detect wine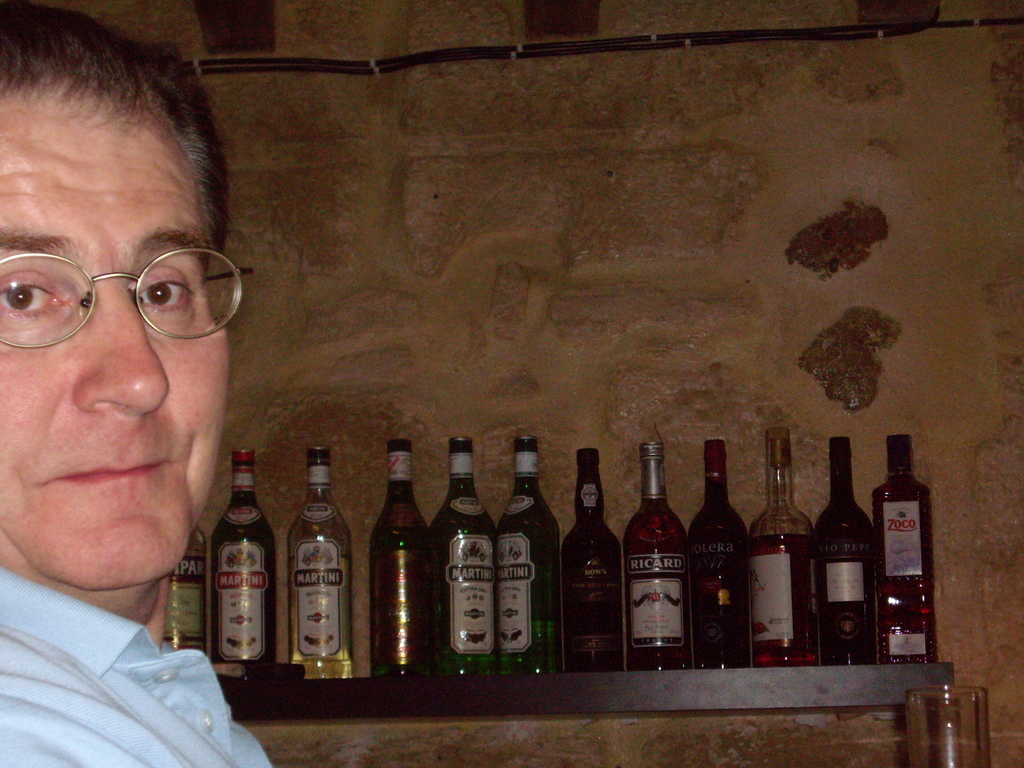
(left=622, top=426, right=690, bottom=676)
